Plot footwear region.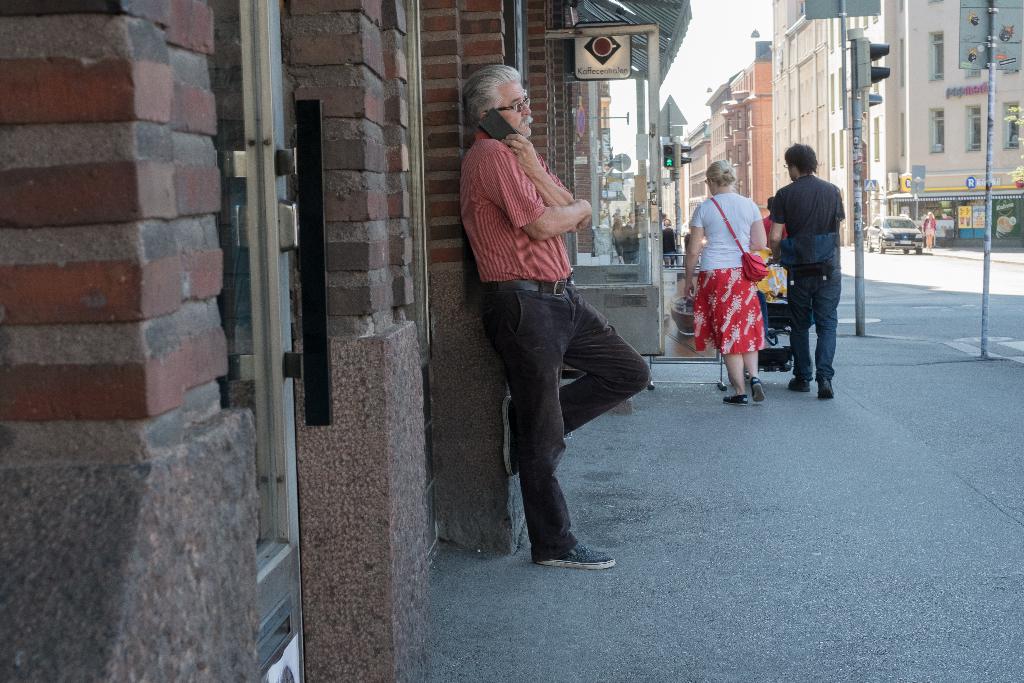
Plotted at pyautogui.locateOnScreen(786, 375, 808, 394).
